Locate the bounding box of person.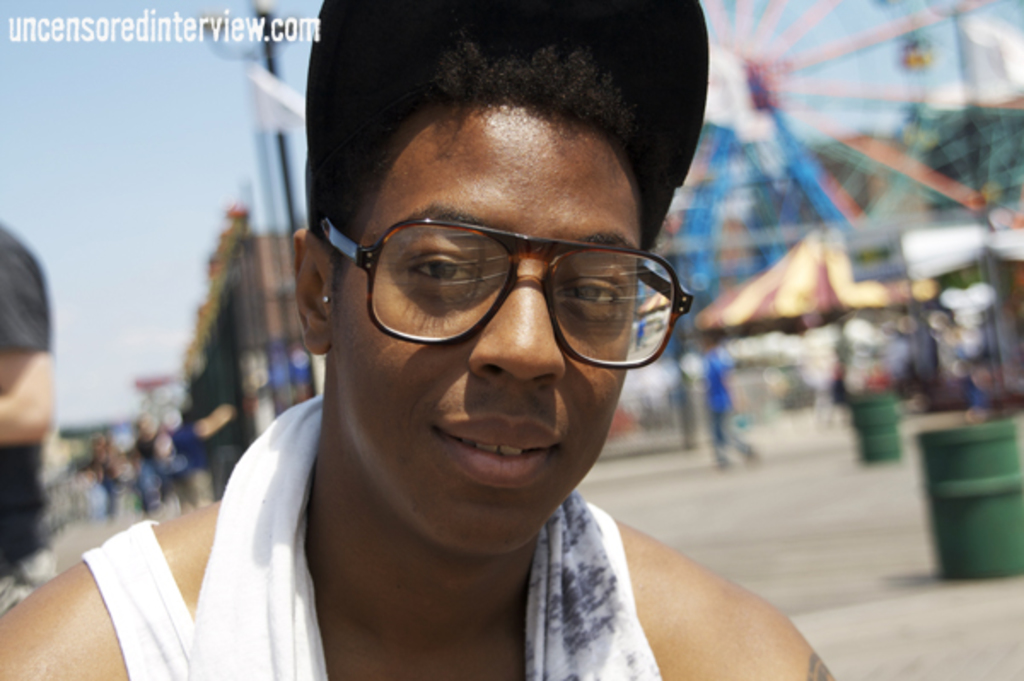
Bounding box: l=0, t=0, r=835, b=679.
